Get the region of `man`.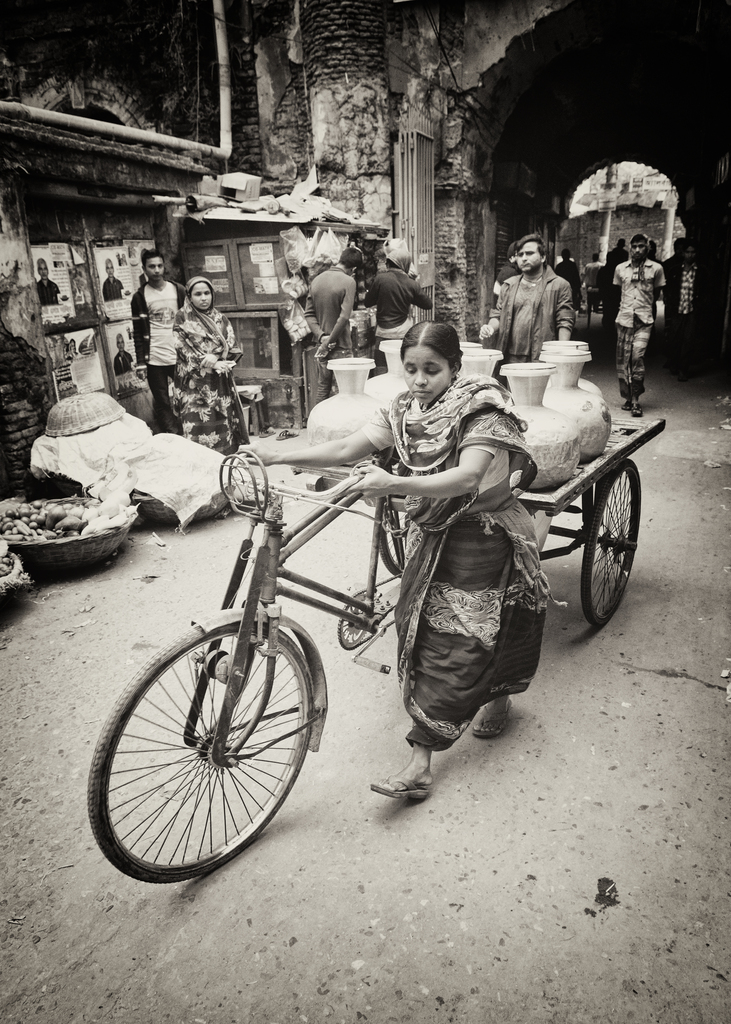
locate(666, 238, 703, 370).
